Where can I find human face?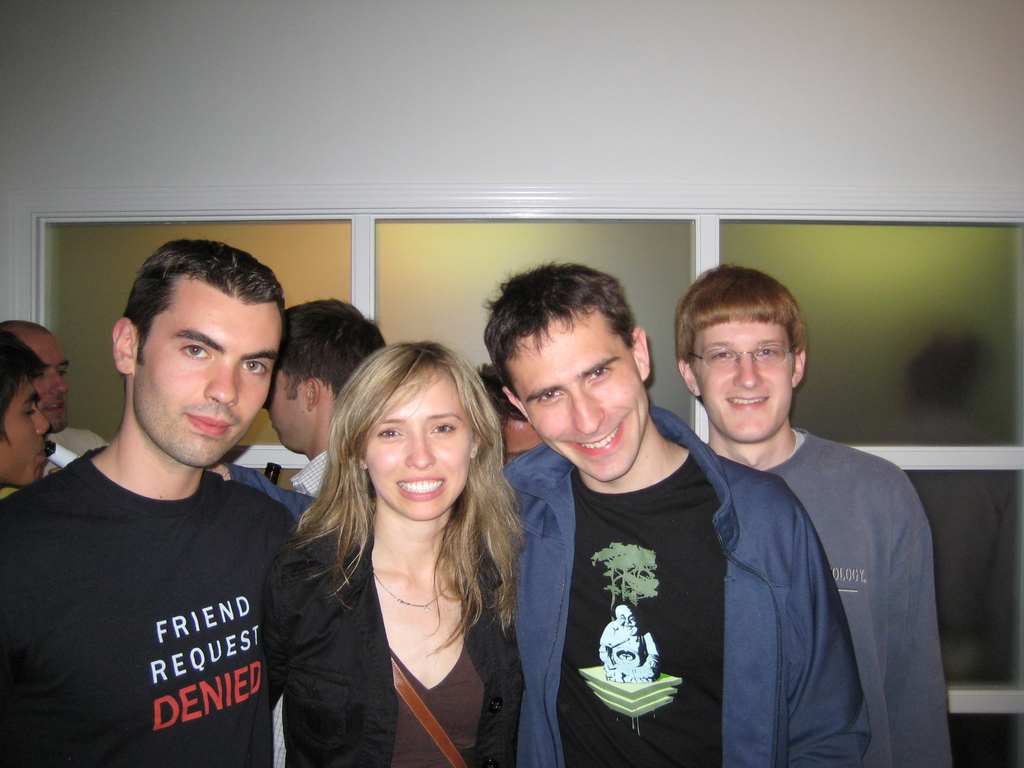
You can find it at 28:330:71:433.
